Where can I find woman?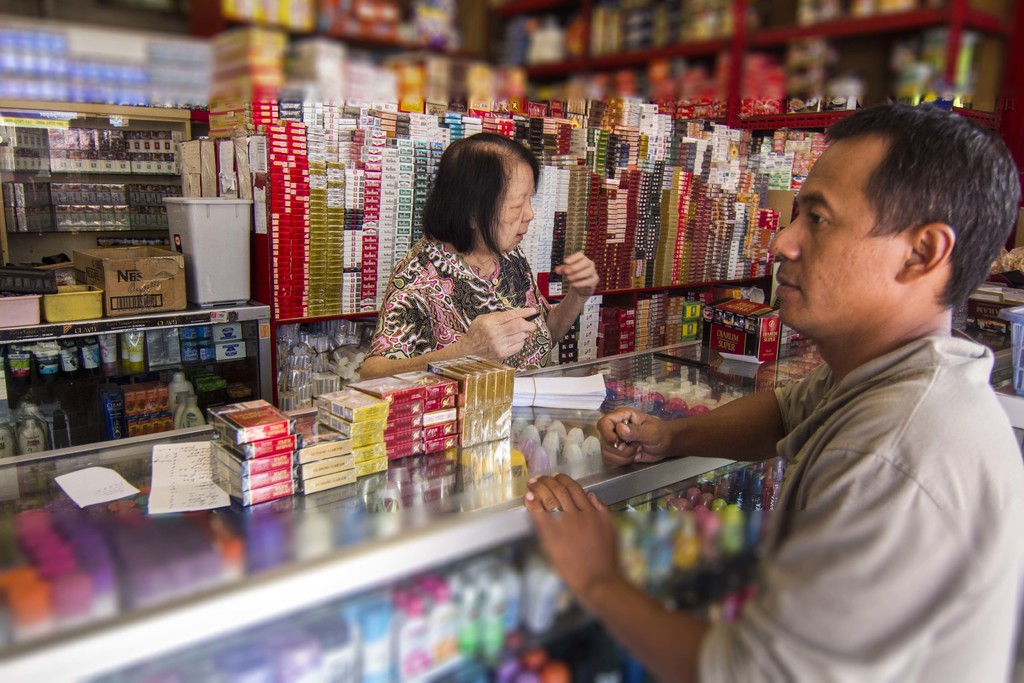
You can find it at {"x1": 370, "y1": 122, "x2": 594, "y2": 386}.
